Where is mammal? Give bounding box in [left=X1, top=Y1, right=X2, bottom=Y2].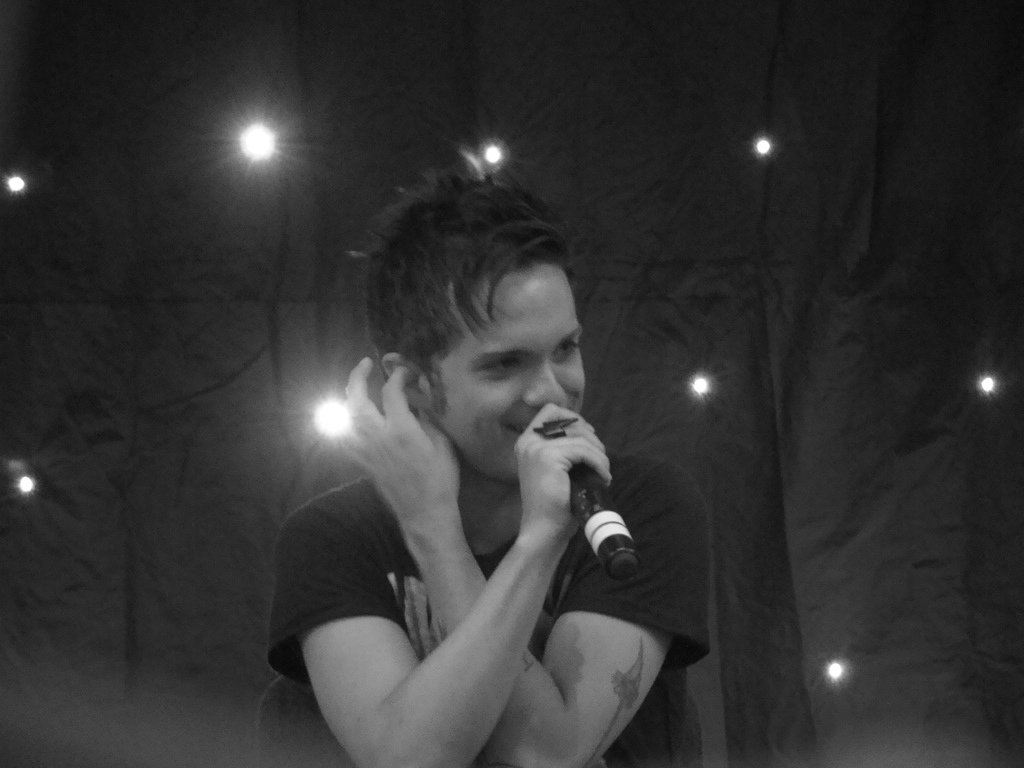
[left=244, top=191, right=745, bottom=763].
